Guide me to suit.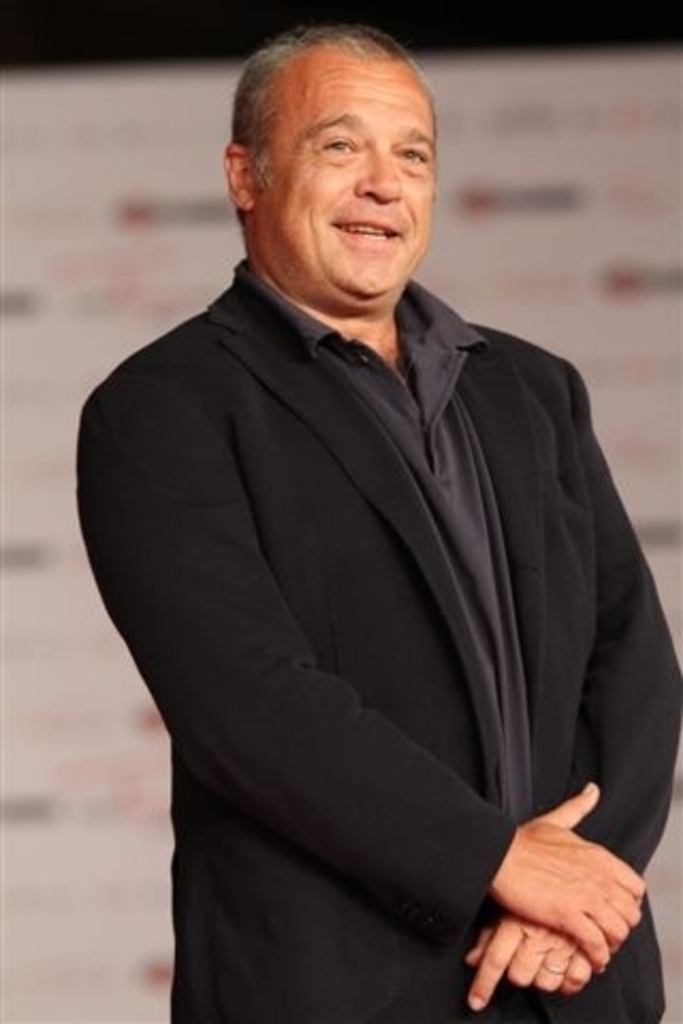
Guidance: <box>66,158,670,1011</box>.
